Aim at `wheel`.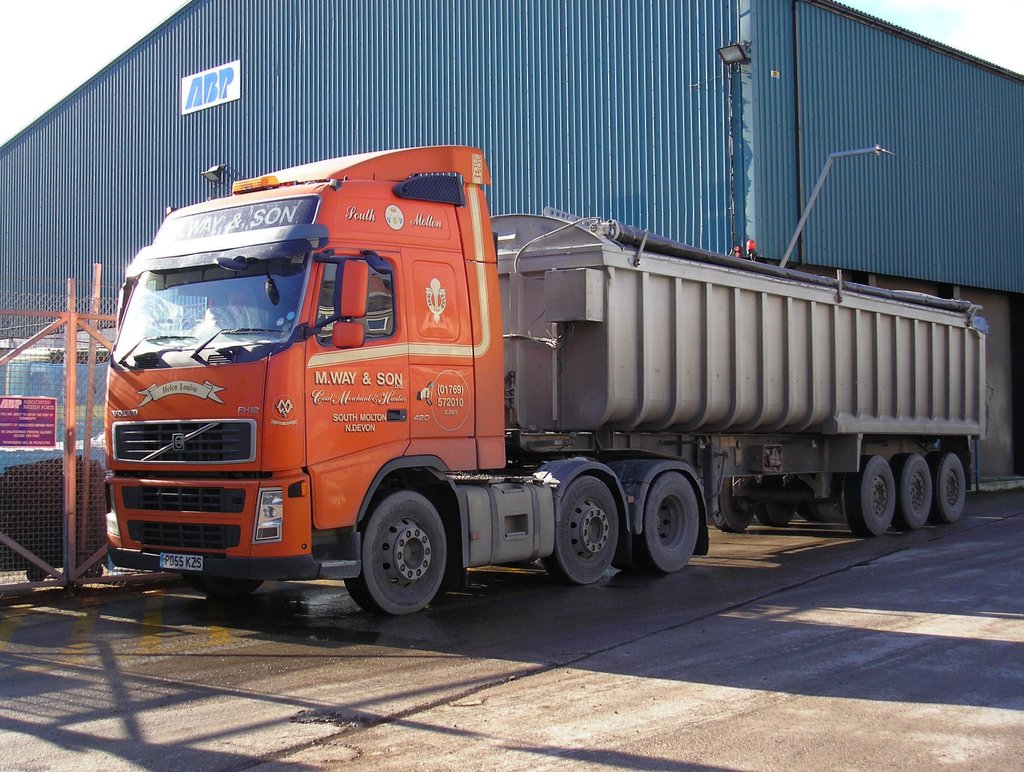
Aimed at box(634, 470, 701, 572).
